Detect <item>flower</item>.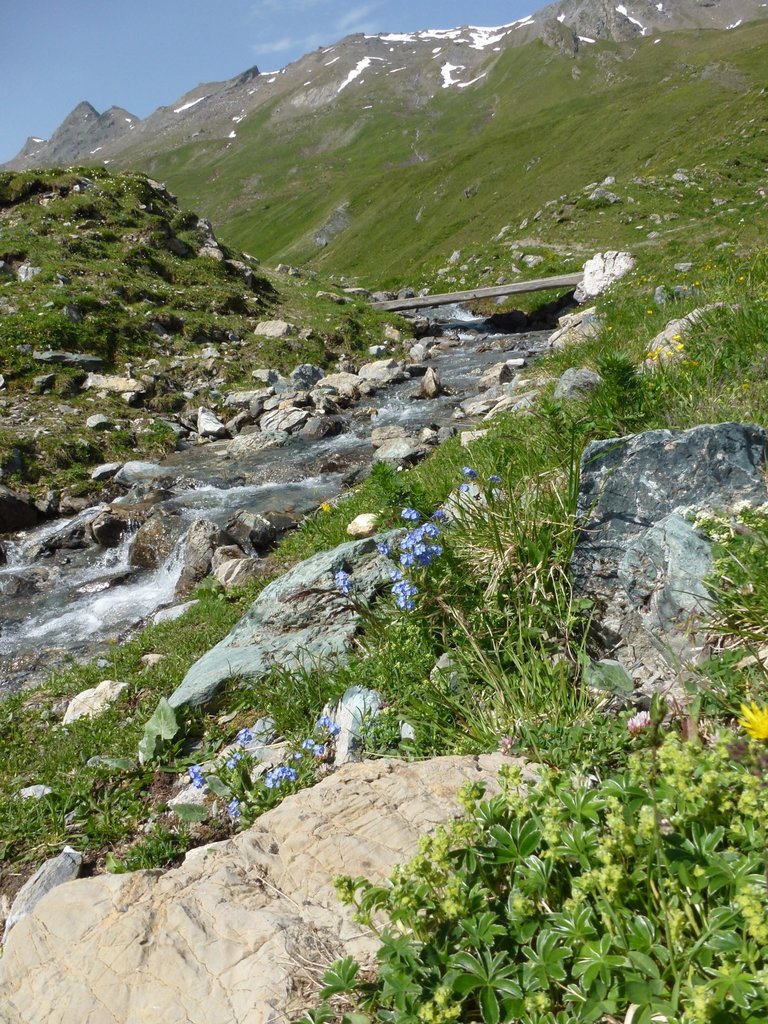
Detected at bbox=(373, 547, 397, 555).
